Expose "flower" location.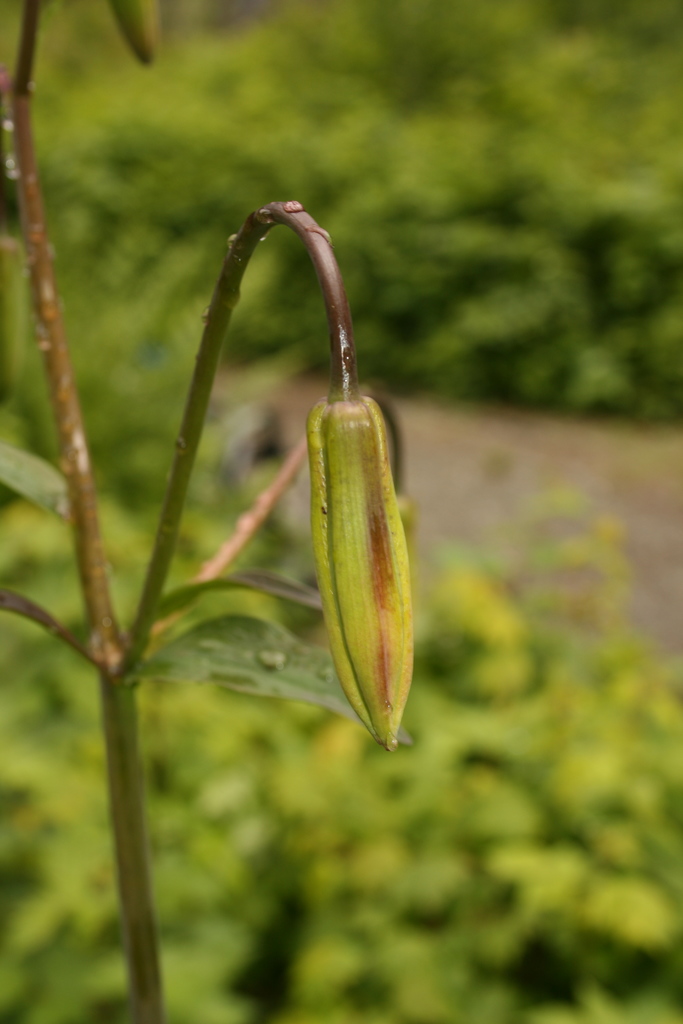
Exposed at <bbox>104, 0, 163, 73</bbox>.
